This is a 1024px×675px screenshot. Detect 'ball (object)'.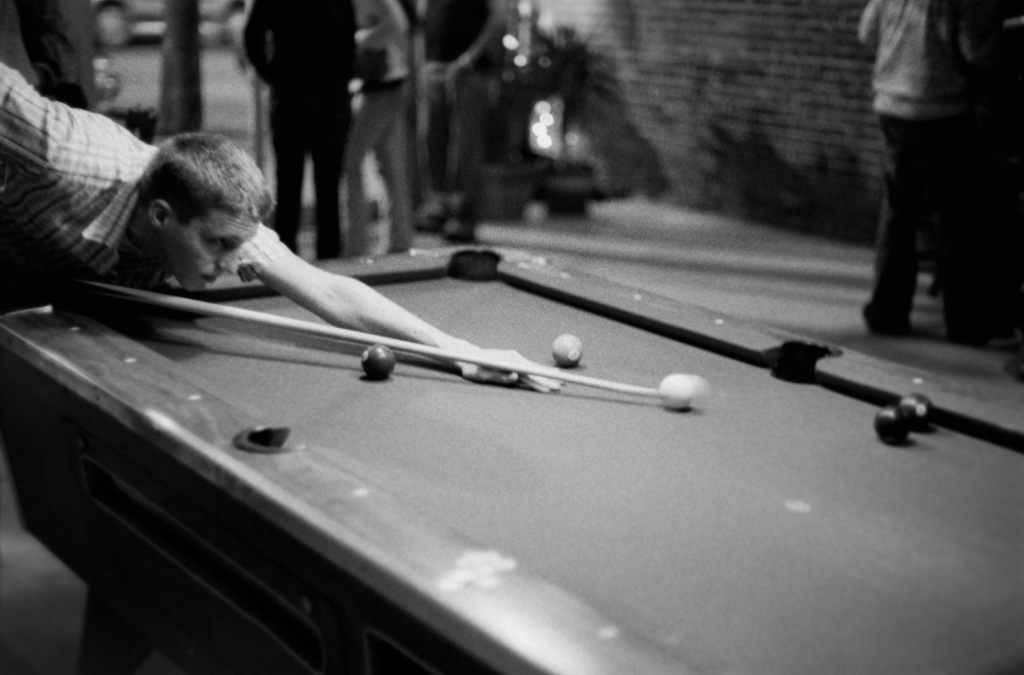
[663,370,698,408].
